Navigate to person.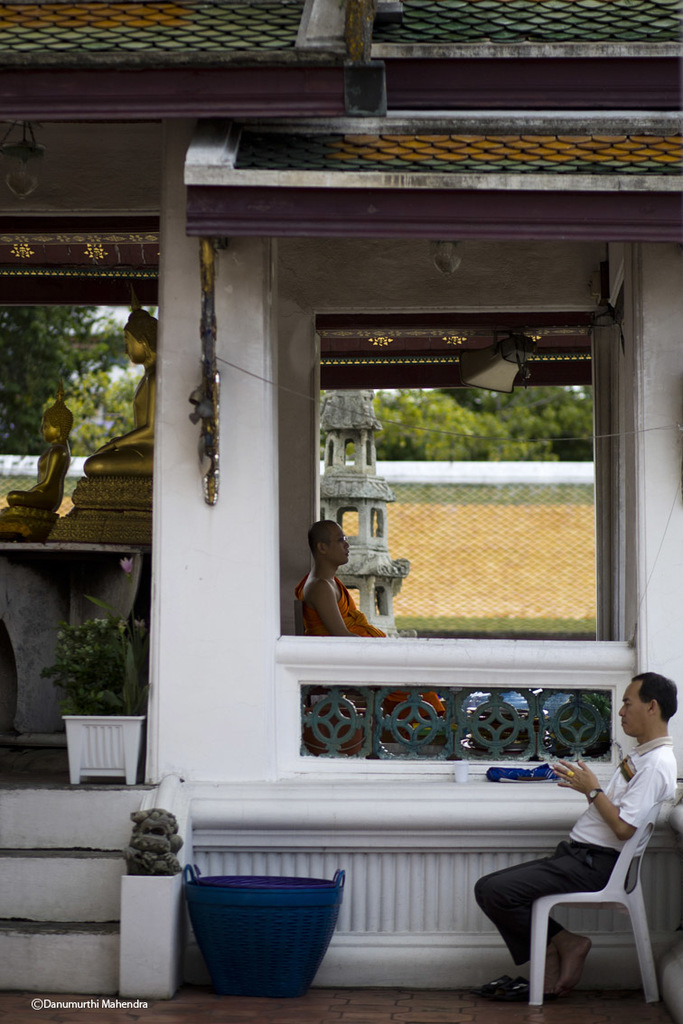
Navigation target: box=[472, 672, 678, 992].
